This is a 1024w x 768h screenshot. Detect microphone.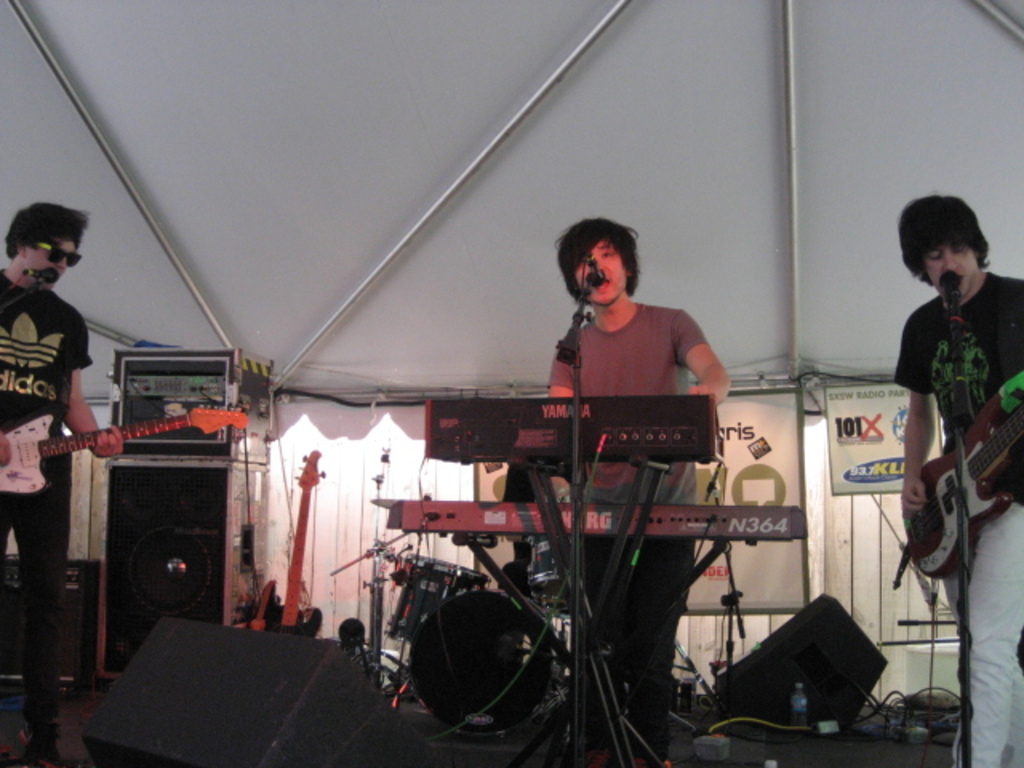
BBox(586, 256, 606, 283).
